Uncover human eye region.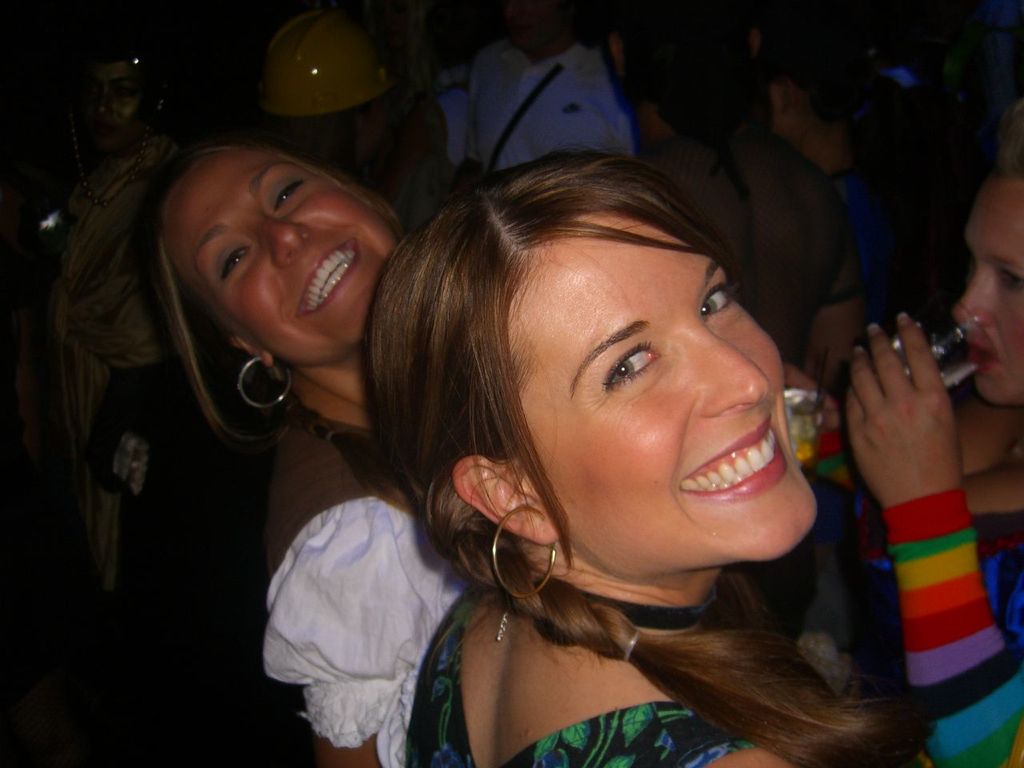
Uncovered: Rect(219, 245, 253, 279).
